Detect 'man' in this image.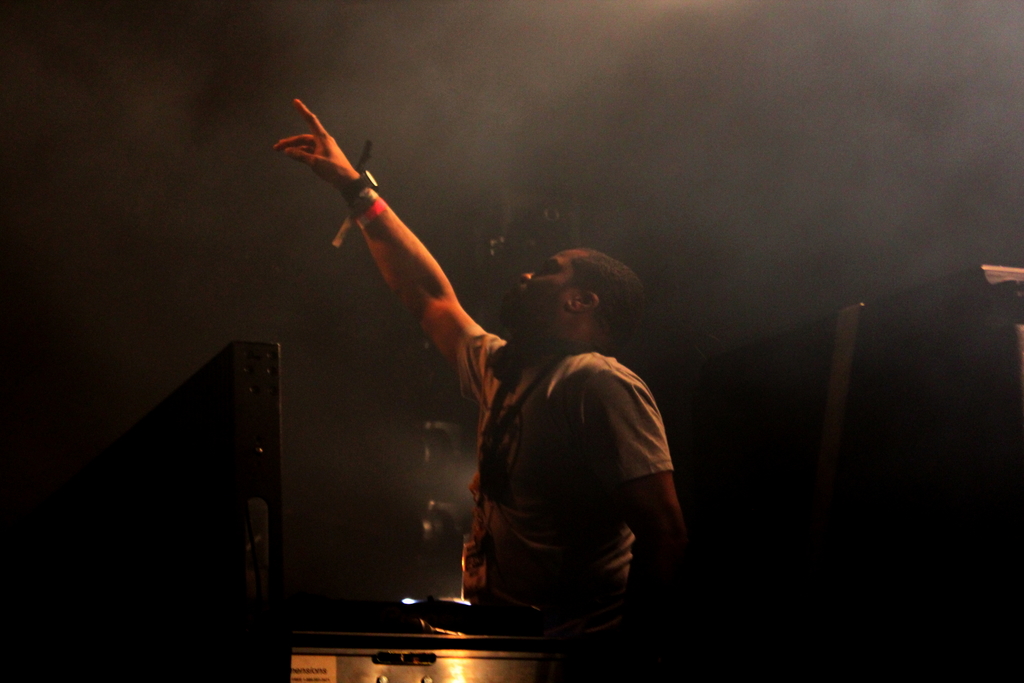
Detection: select_region(282, 105, 658, 627).
